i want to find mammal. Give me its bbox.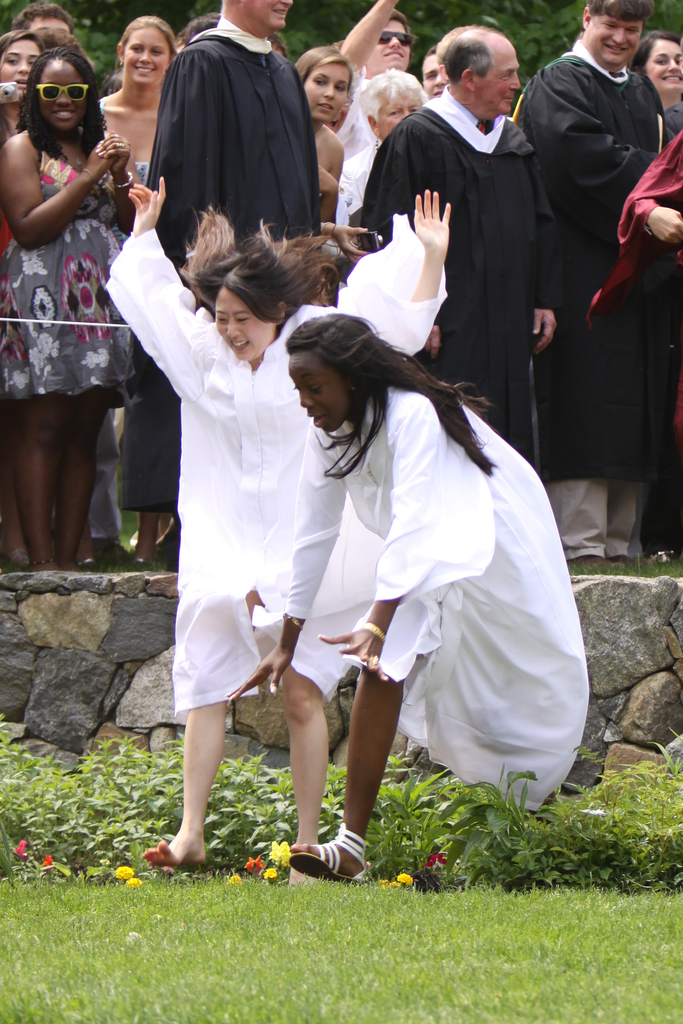
[0, 29, 48, 572].
